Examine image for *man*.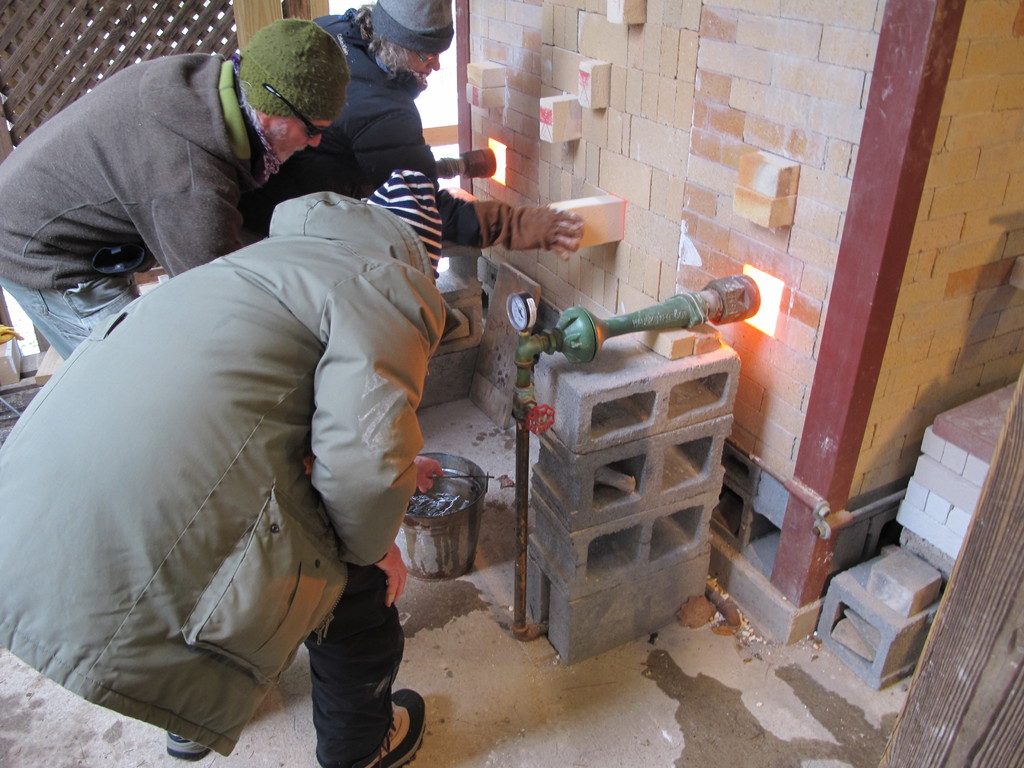
Examination result: box=[0, 32, 396, 332].
